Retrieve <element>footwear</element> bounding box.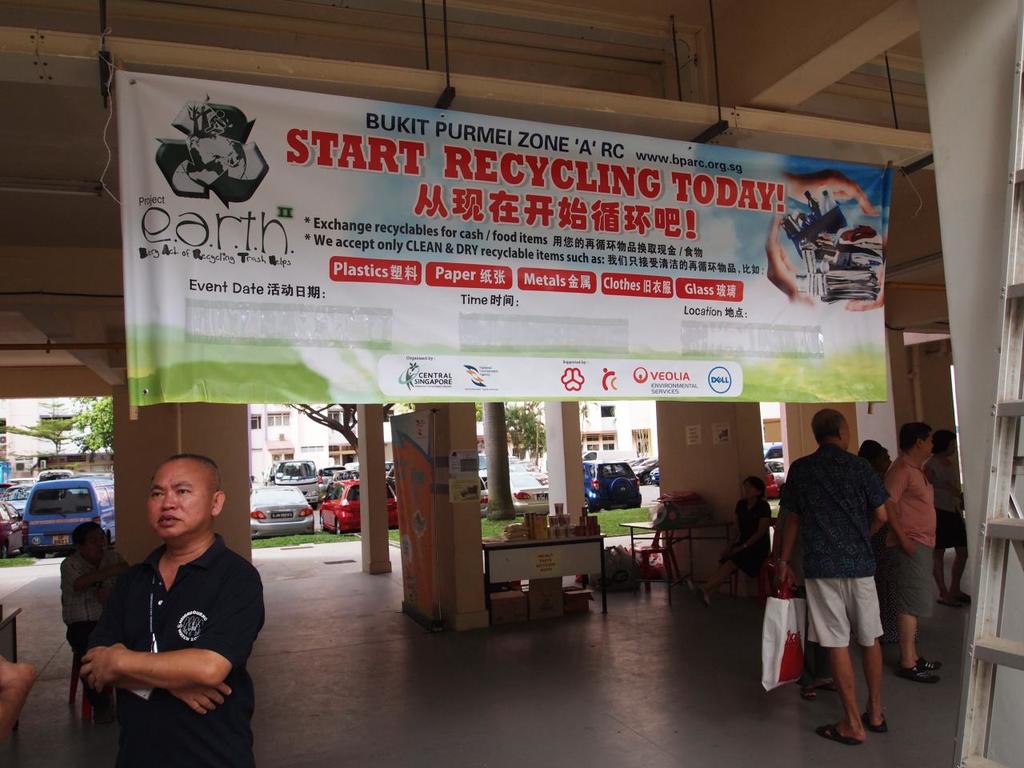
Bounding box: (x1=919, y1=655, x2=942, y2=675).
